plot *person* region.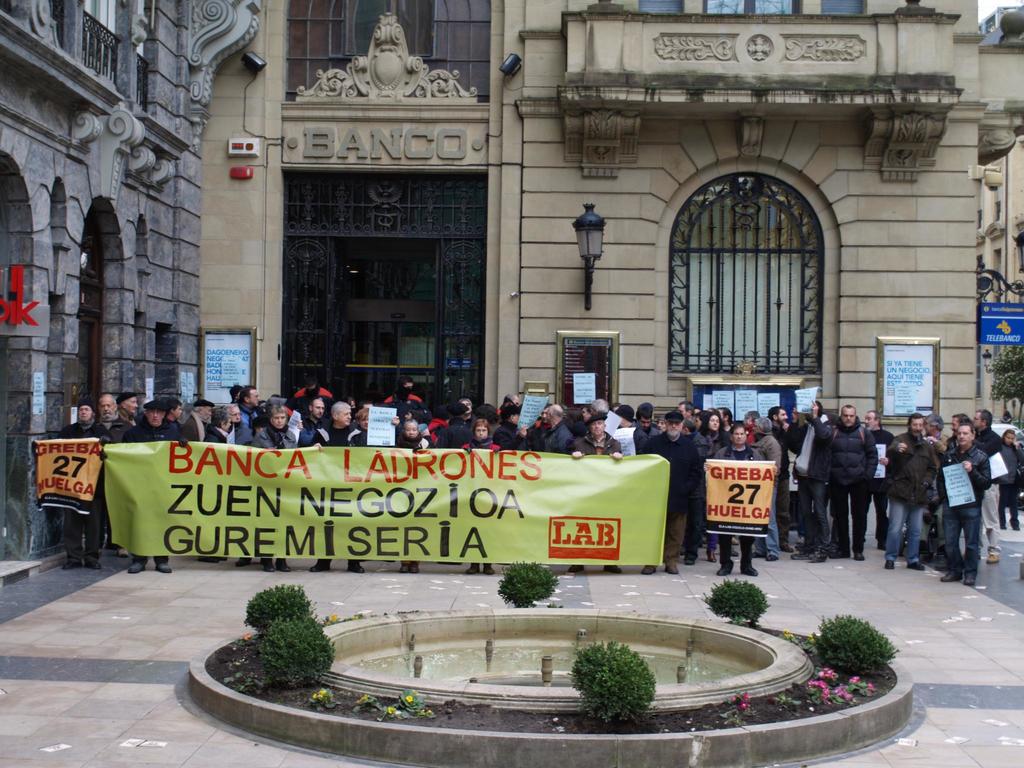
Plotted at Rect(1002, 431, 1021, 525).
